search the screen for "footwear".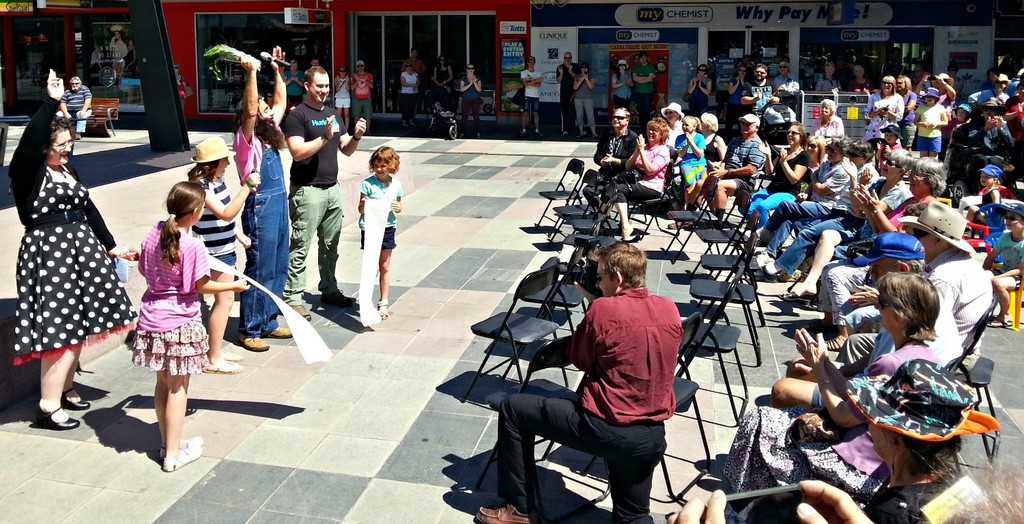
Found at [264, 326, 291, 337].
